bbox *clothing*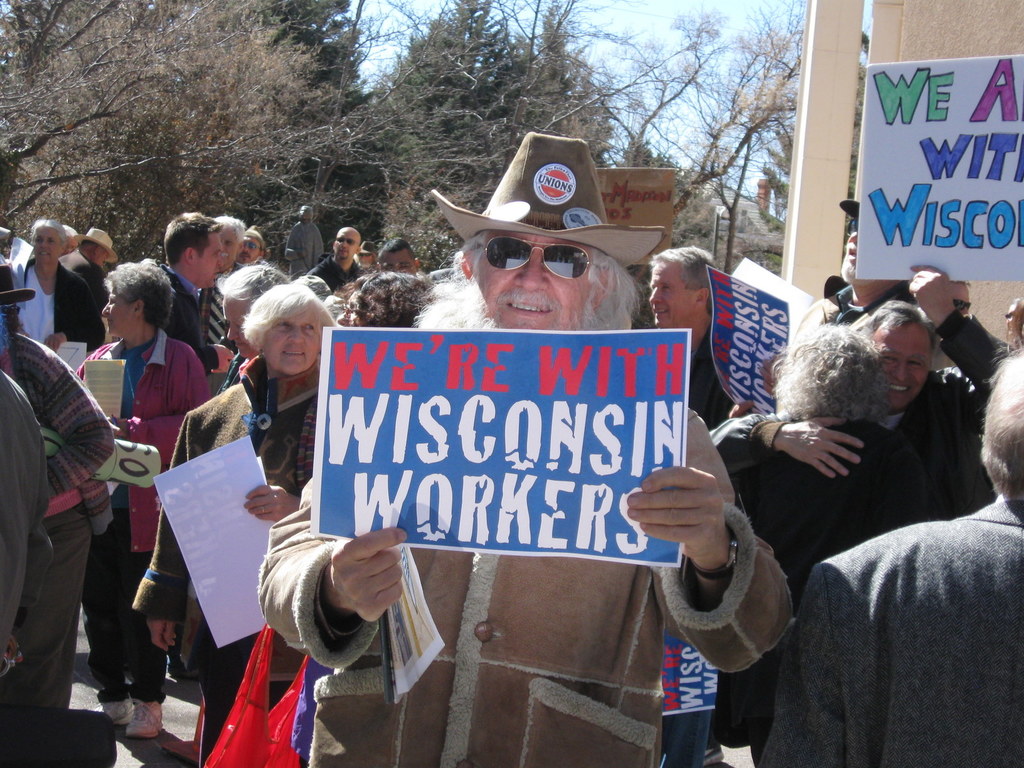
bbox=[166, 269, 211, 389]
